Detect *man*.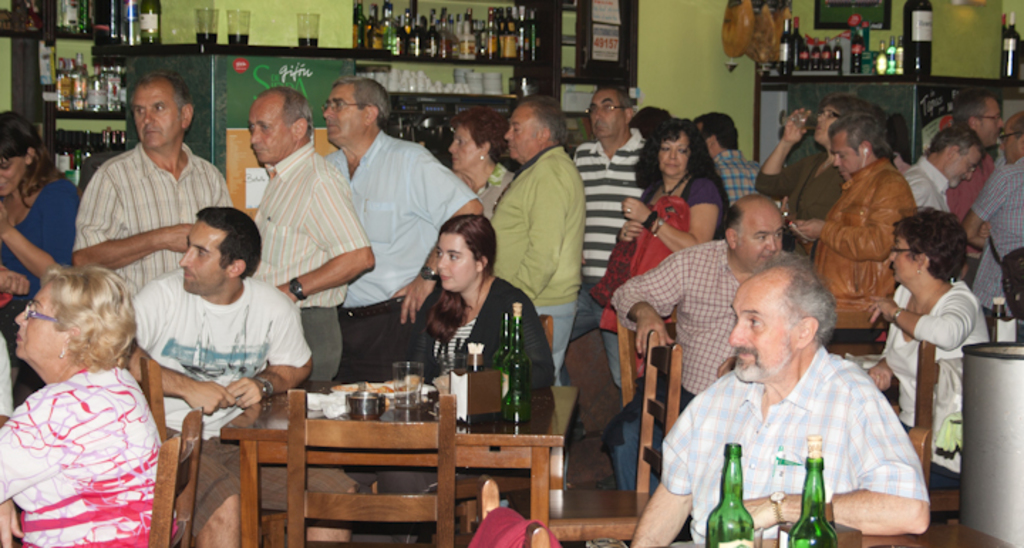
Detected at {"left": 651, "top": 235, "right": 917, "bottom": 527}.
